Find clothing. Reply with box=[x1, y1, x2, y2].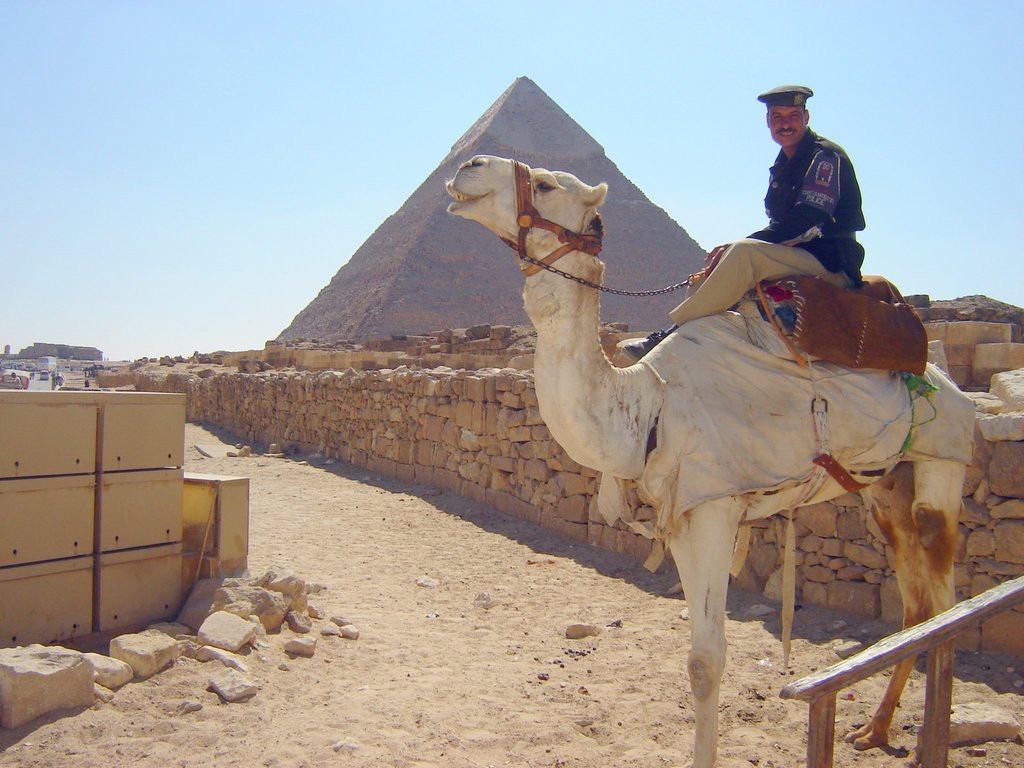
box=[666, 122, 866, 329].
